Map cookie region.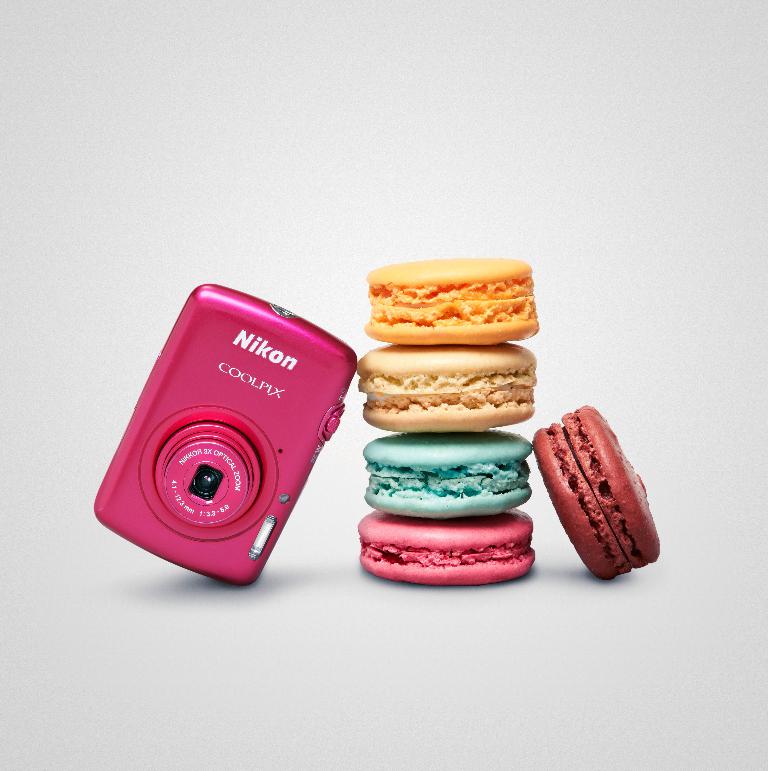
Mapped to left=366, top=253, right=539, bottom=348.
